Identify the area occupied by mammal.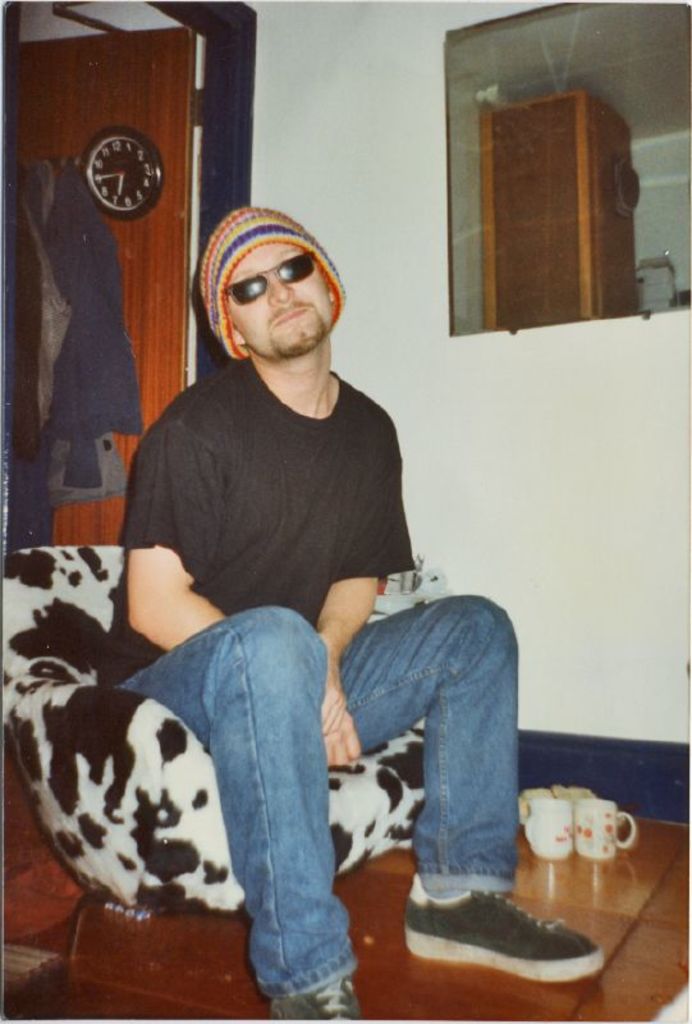
Area: x1=97, y1=198, x2=606, y2=1018.
